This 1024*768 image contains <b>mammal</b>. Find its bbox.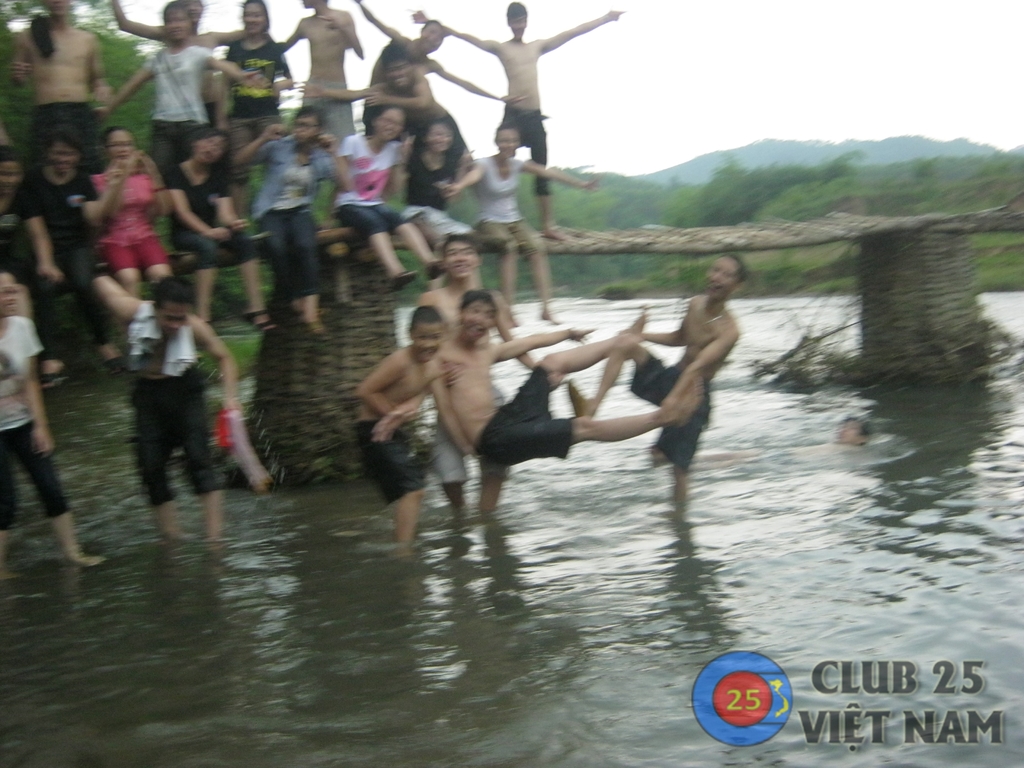
282/0/370/150.
